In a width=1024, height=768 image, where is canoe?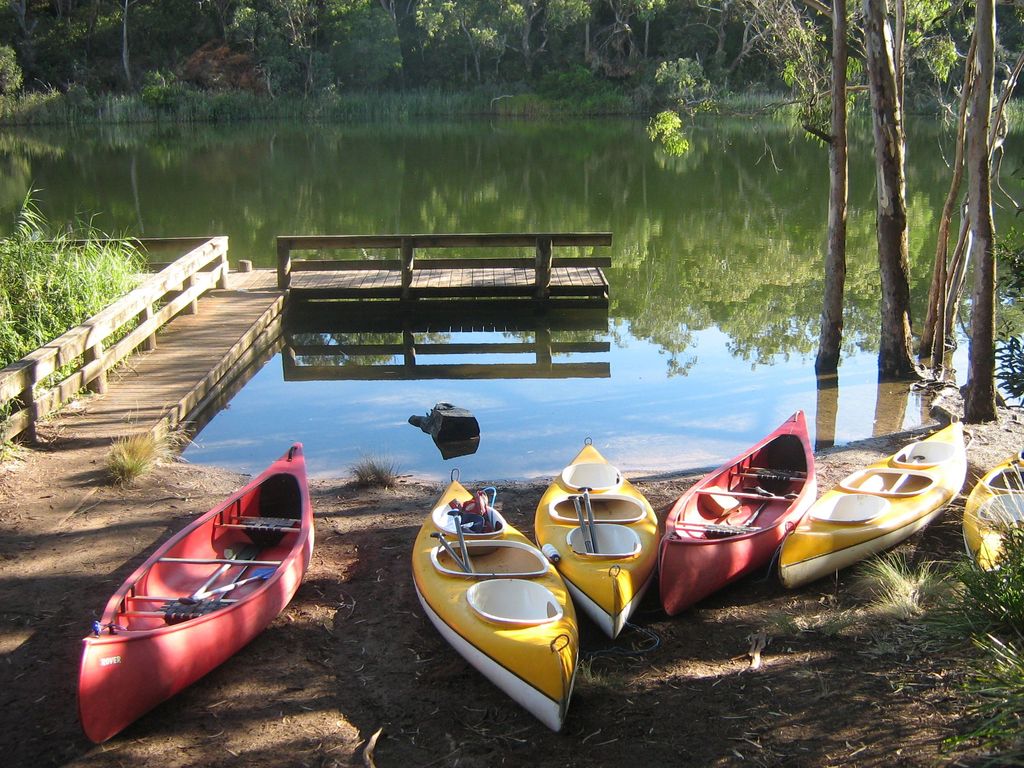
533 436 663 643.
